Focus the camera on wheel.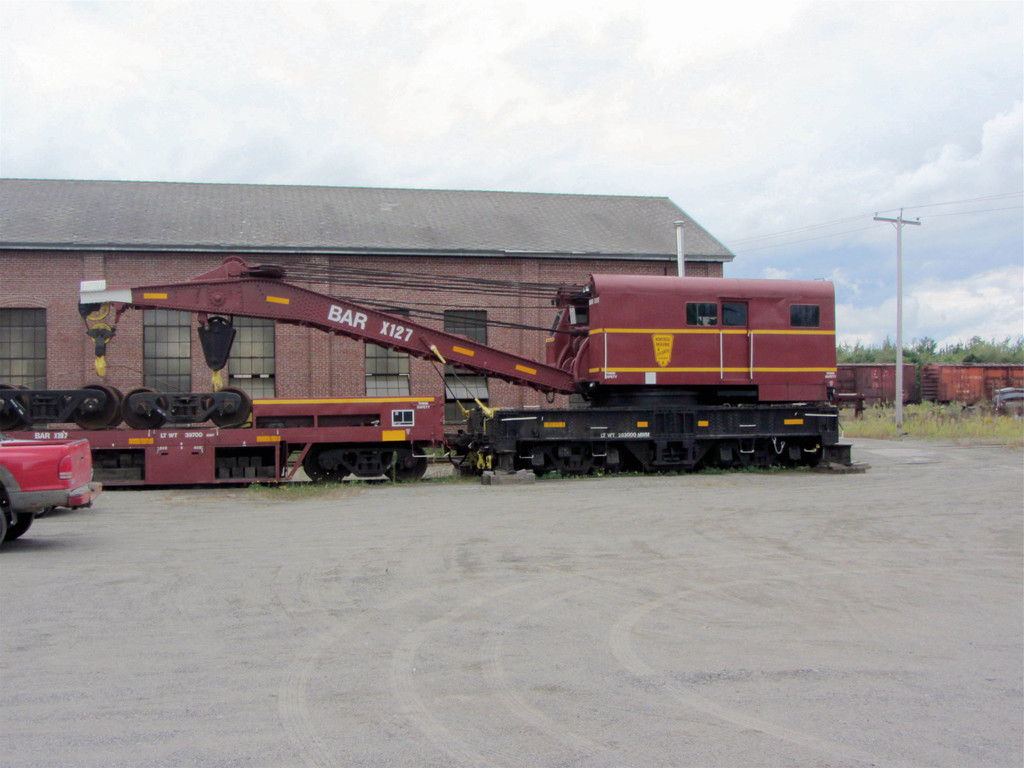
Focus region: bbox=[19, 383, 33, 429].
